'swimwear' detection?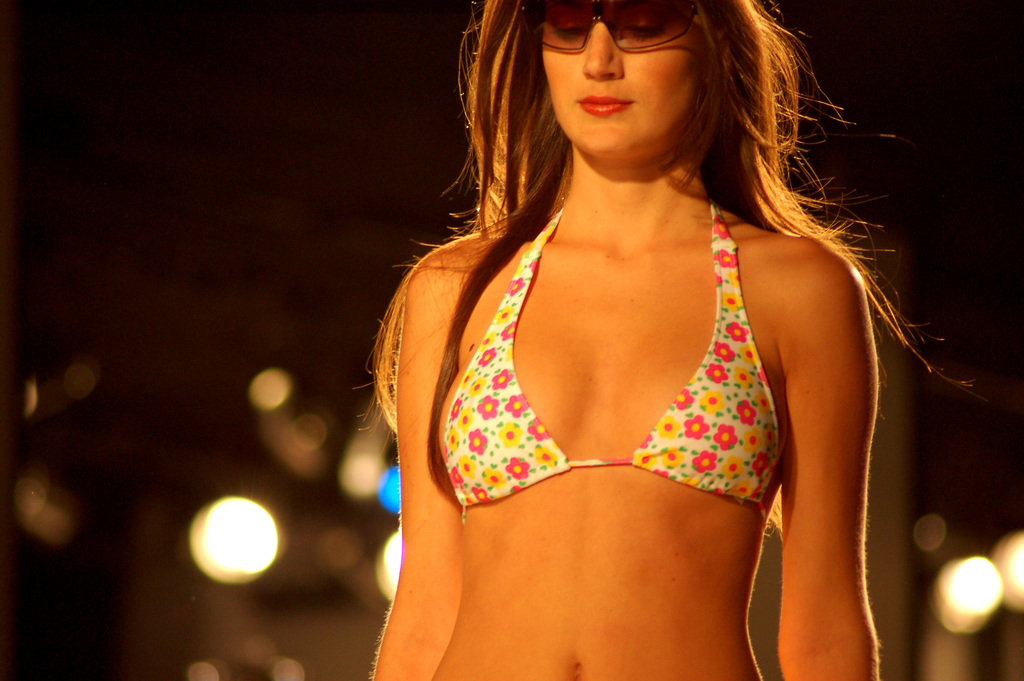
(x1=444, y1=201, x2=778, y2=519)
